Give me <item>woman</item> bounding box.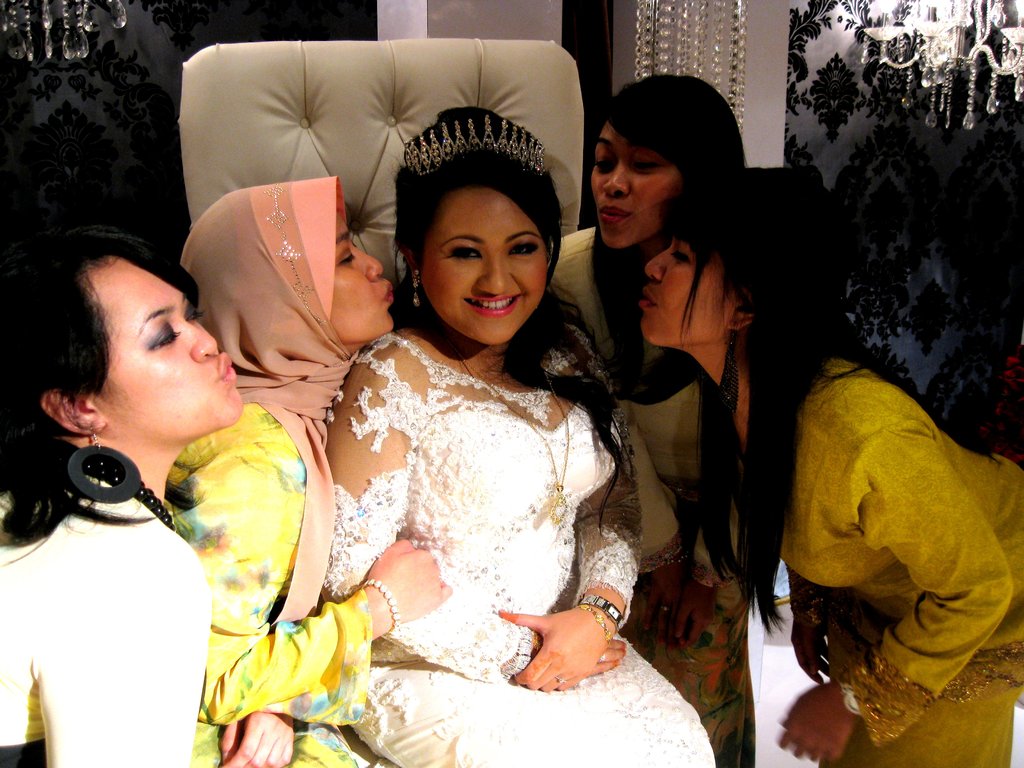
bbox(158, 179, 454, 767).
